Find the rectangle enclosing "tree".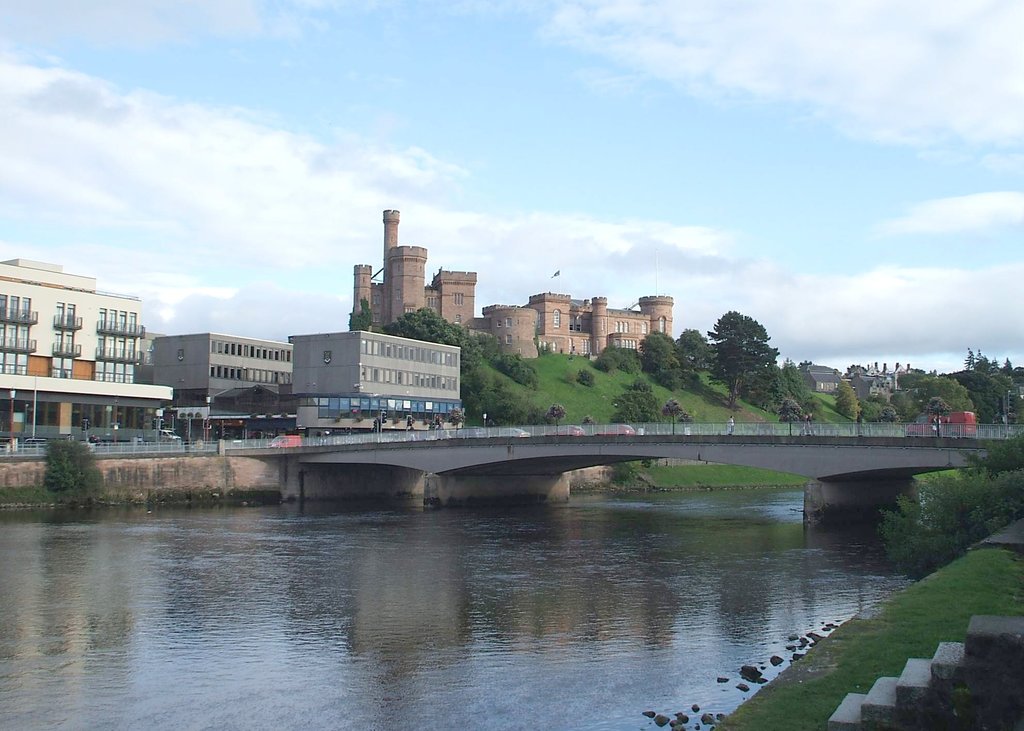
33:432:110:504.
